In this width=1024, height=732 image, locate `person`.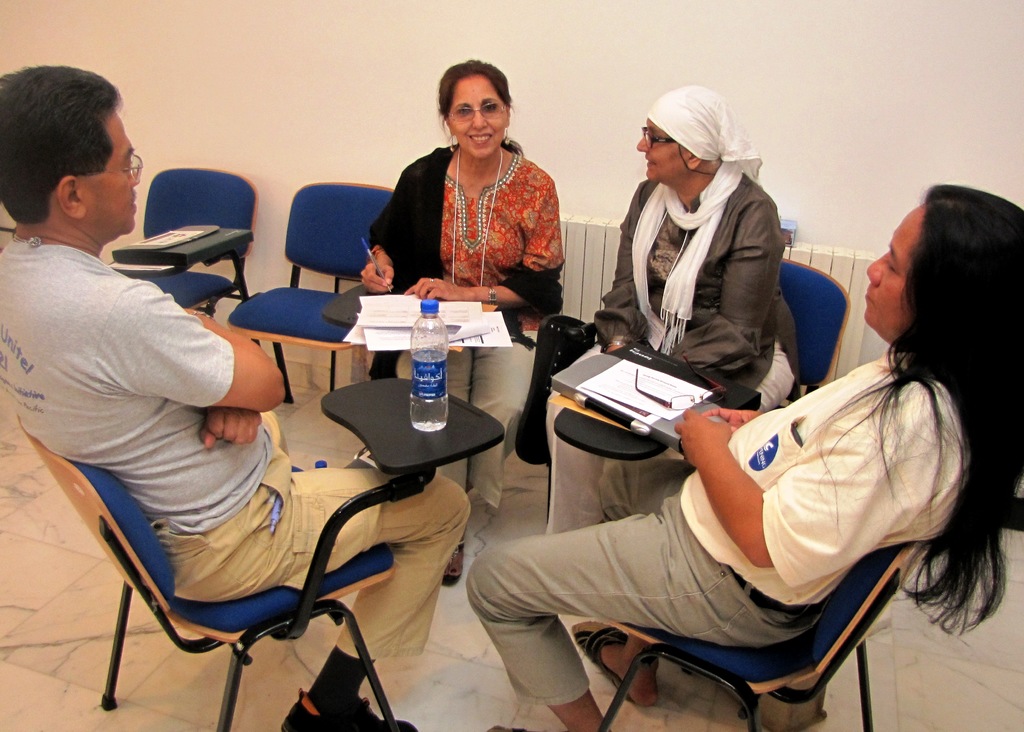
Bounding box: <bbox>0, 63, 471, 731</bbox>.
